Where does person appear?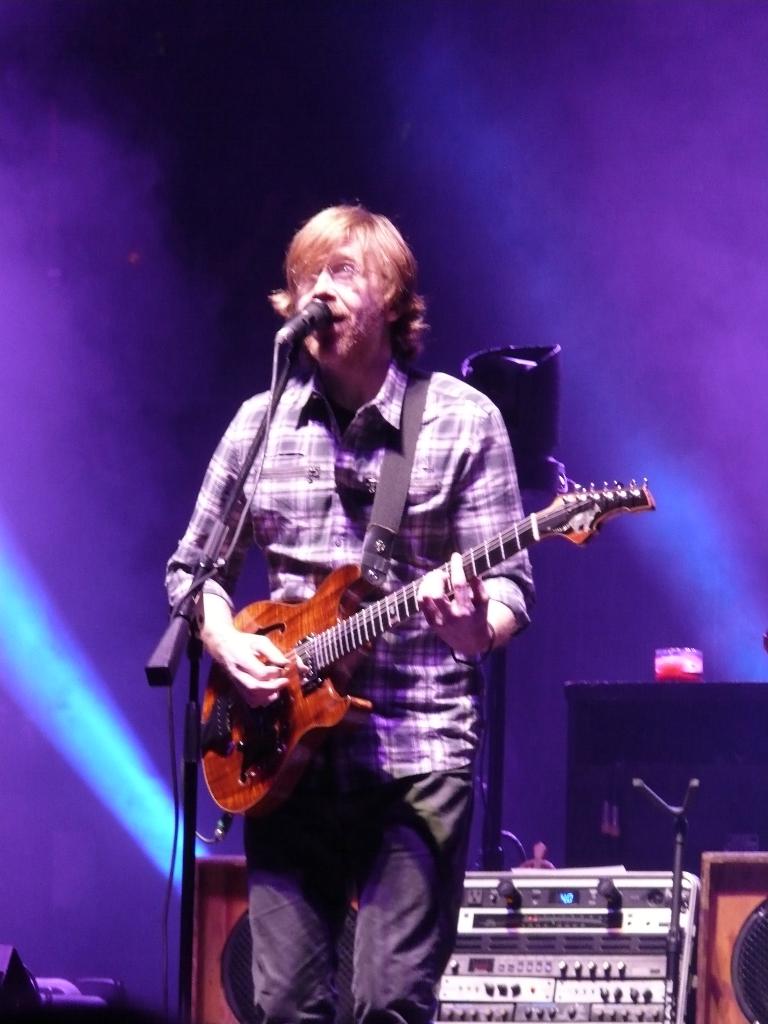
Appears at bbox=(154, 189, 564, 835).
